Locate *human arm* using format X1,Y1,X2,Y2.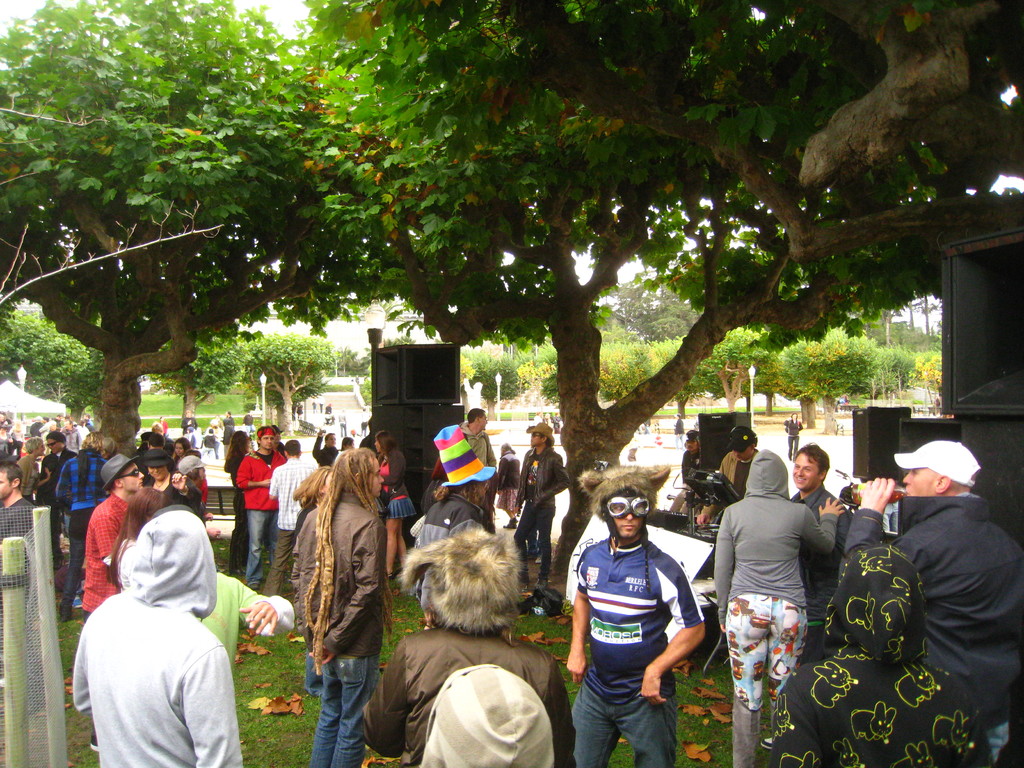
240,581,292,637.
